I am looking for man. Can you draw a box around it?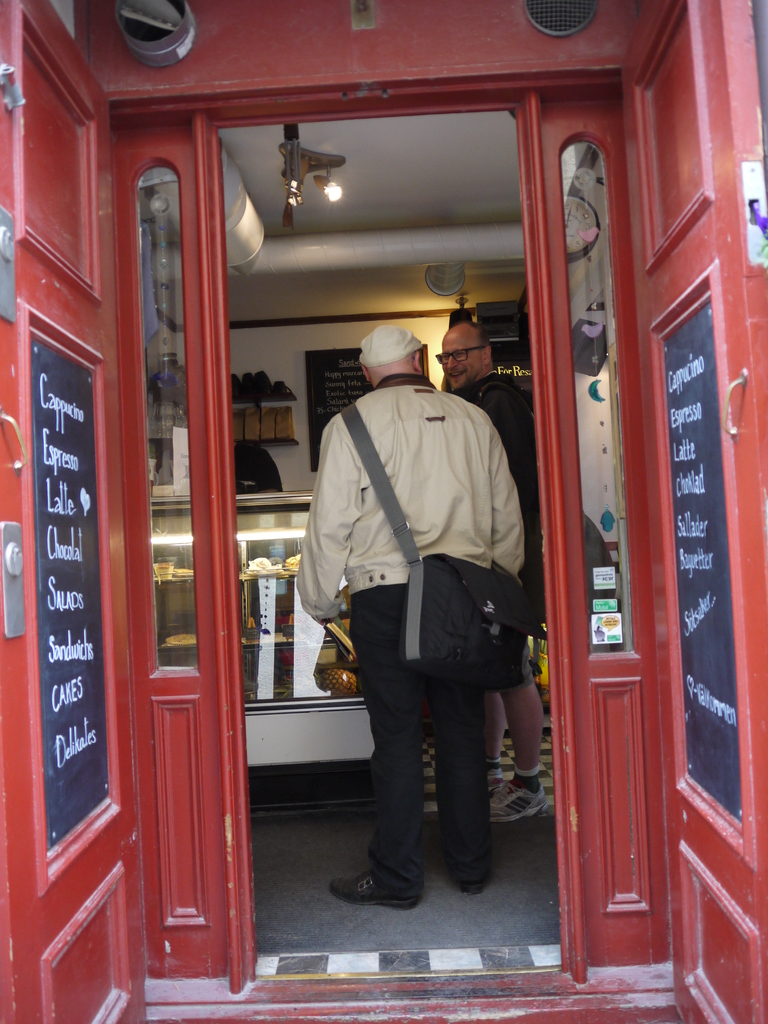
Sure, the bounding box is locate(429, 316, 540, 826).
